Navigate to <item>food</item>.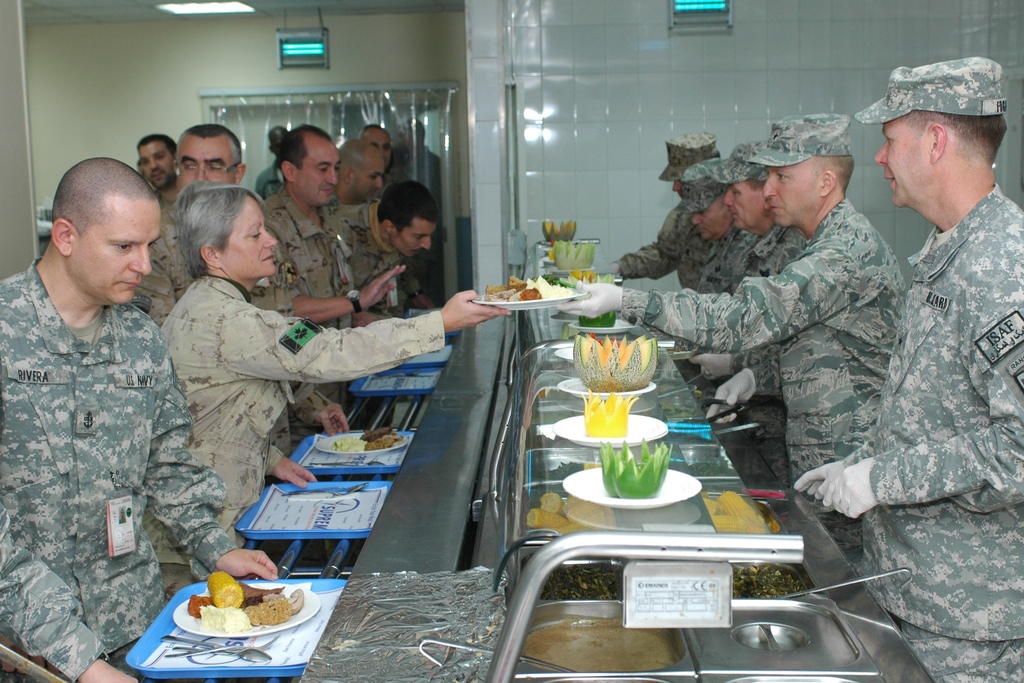
Navigation target: [left=522, top=556, right=621, bottom=598].
